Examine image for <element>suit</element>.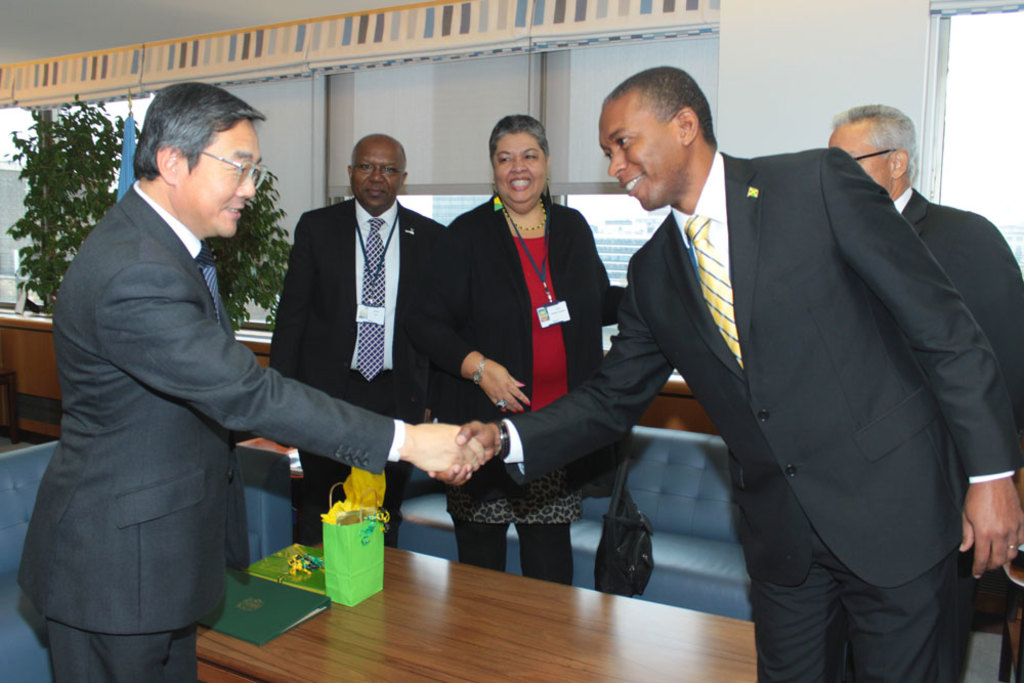
Examination result: (890, 187, 1023, 608).
